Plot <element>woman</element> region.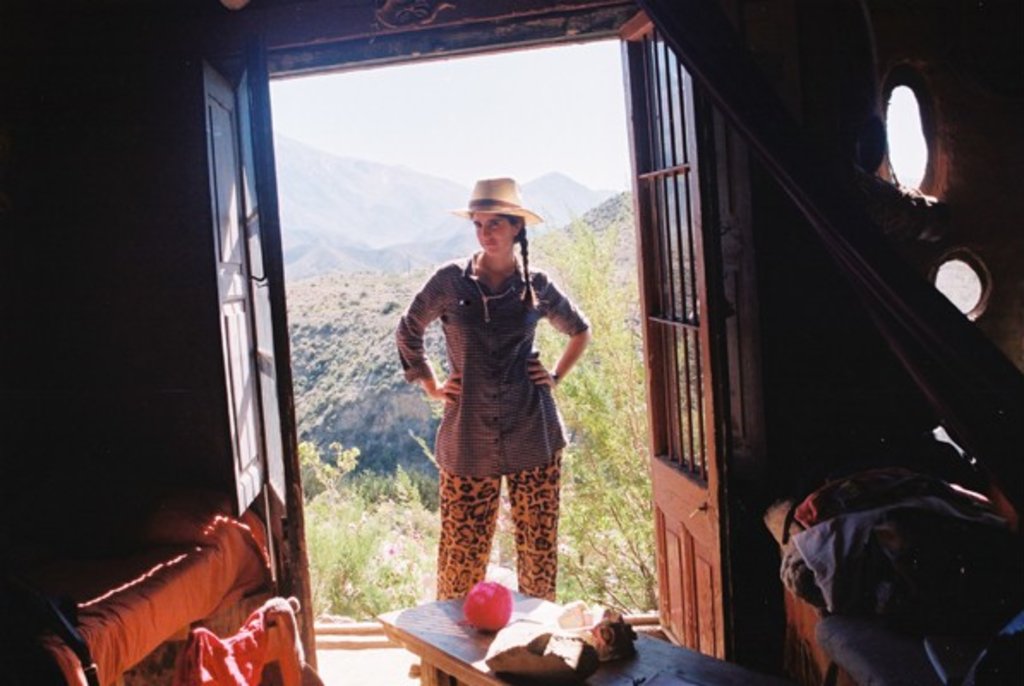
Plotted at x1=384 y1=180 x2=597 y2=624.
